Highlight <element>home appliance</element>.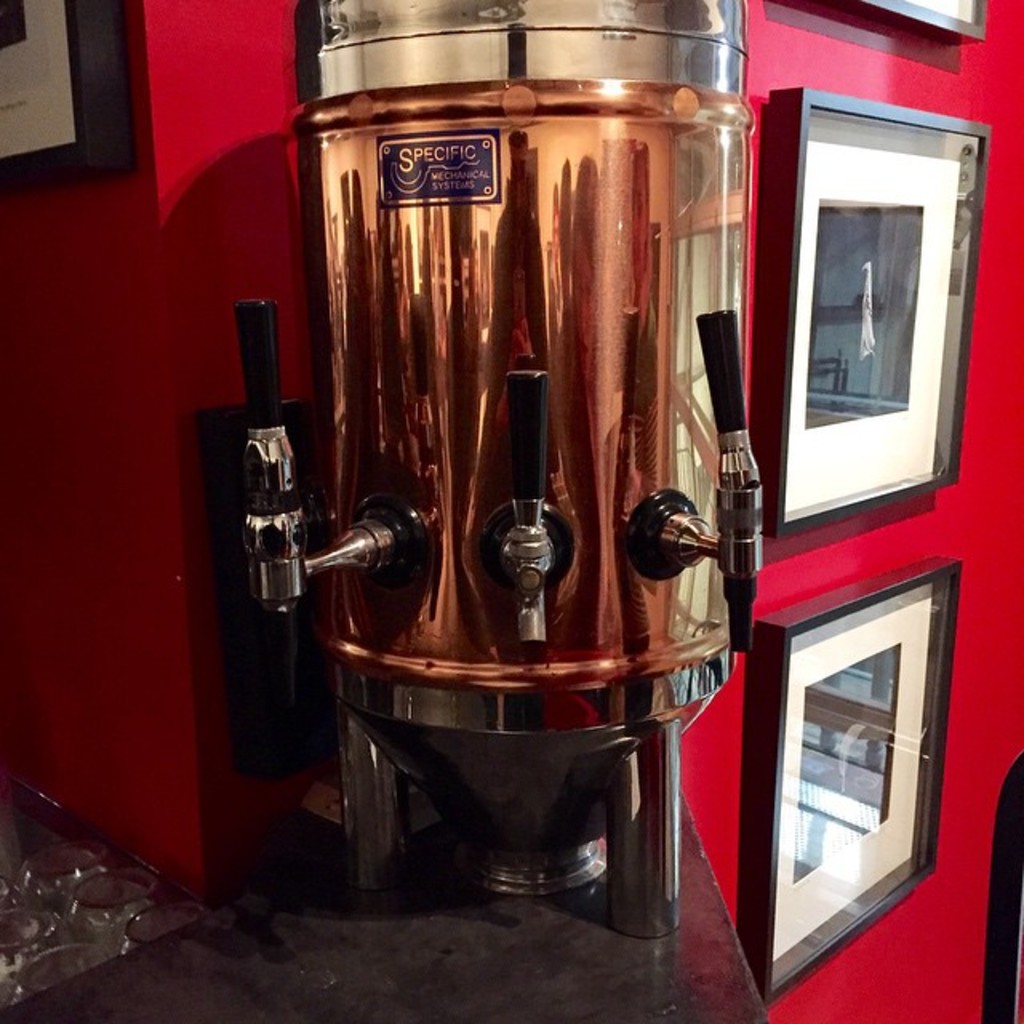
Highlighted region: bbox=[256, 56, 803, 968].
